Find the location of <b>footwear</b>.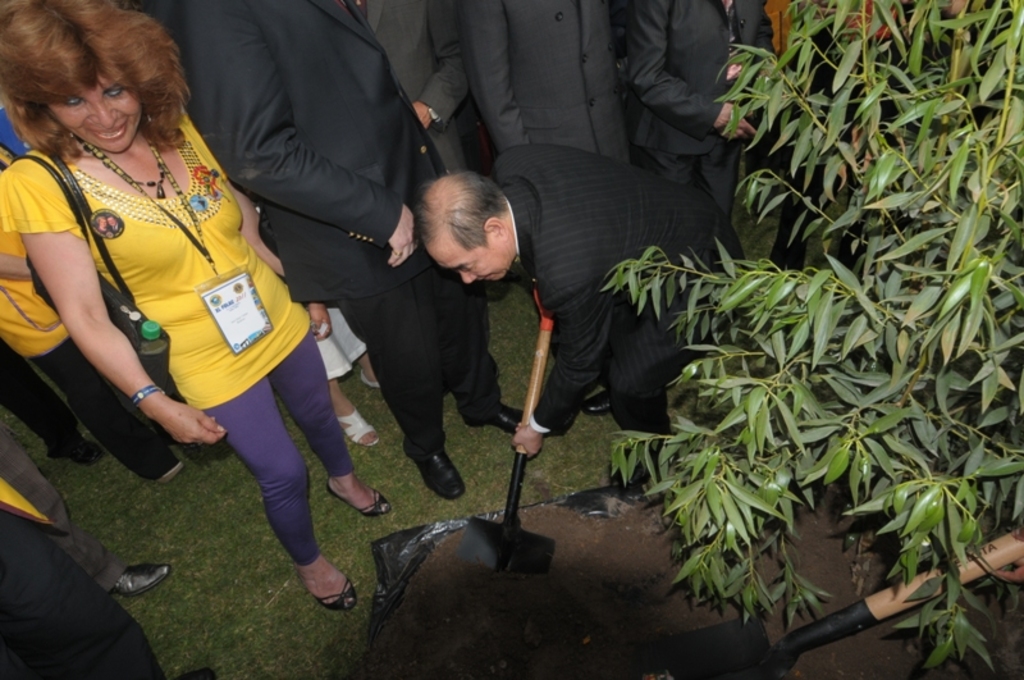
Location: Rect(335, 407, 378, 442).
